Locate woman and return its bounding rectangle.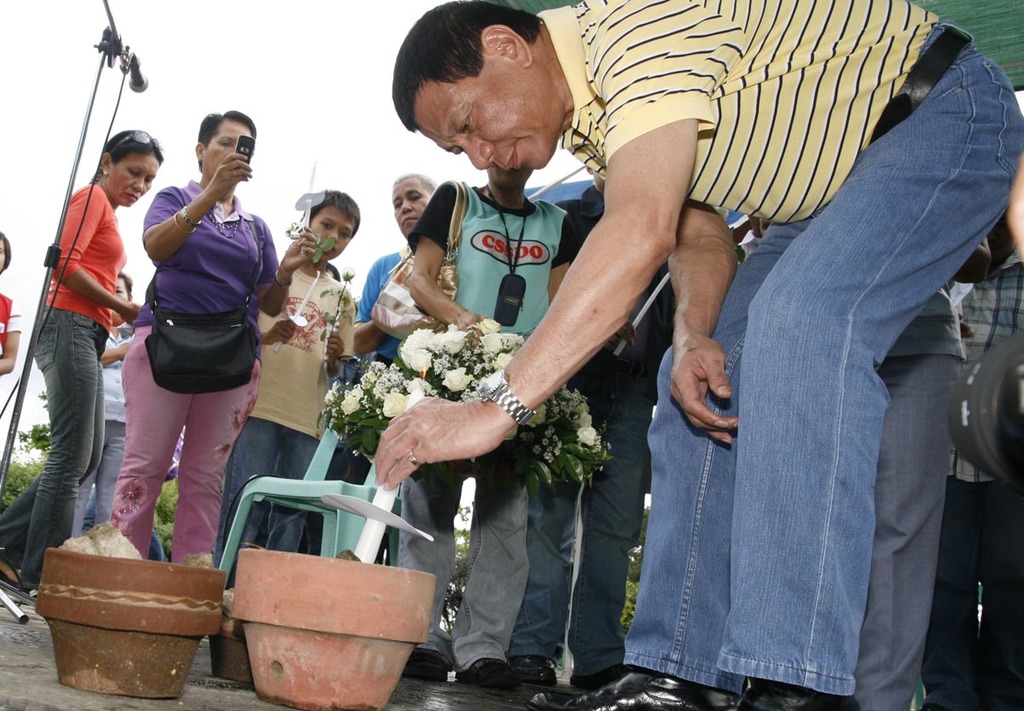
bbox=(14, 97, 157, 586).
